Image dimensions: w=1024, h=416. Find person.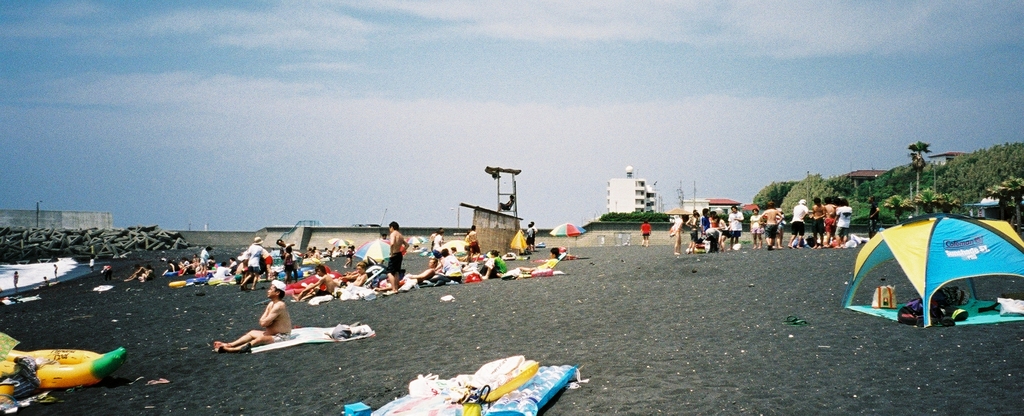
122/261/146/282.
